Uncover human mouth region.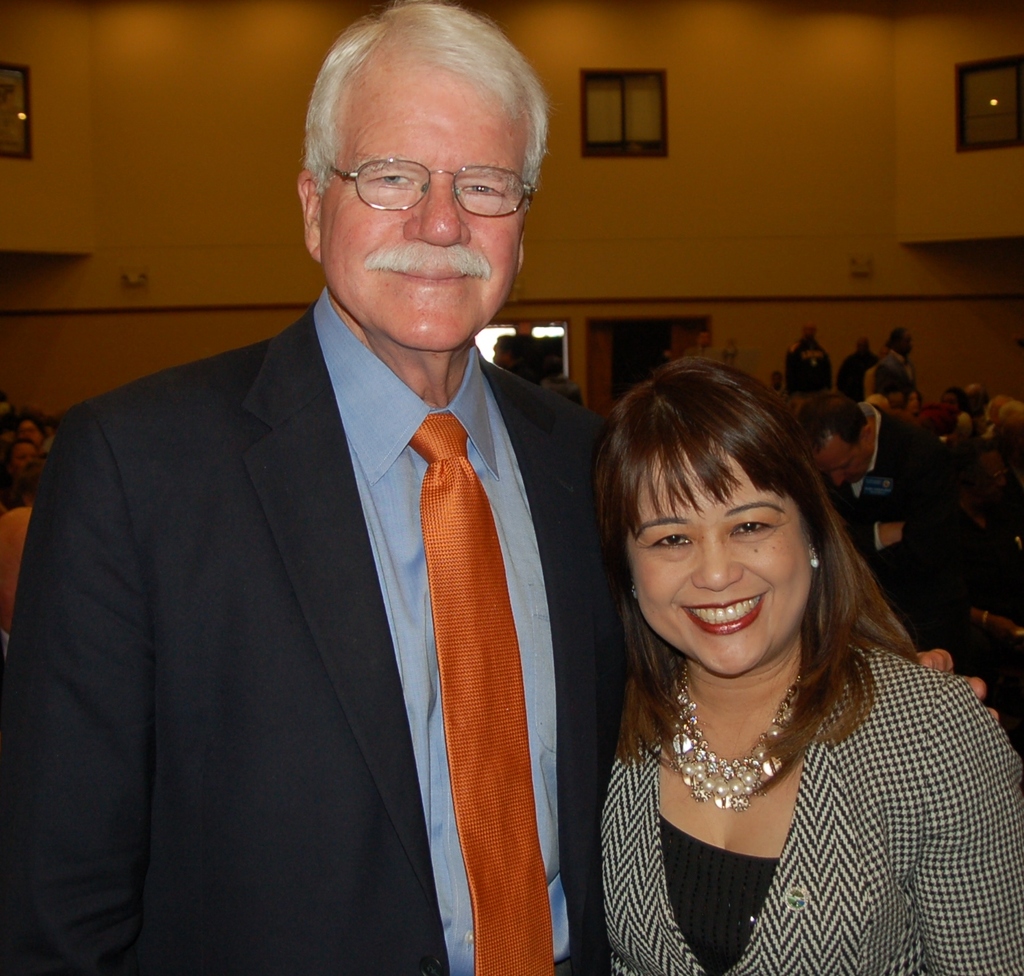
Uncovered: (x1=676, y1=591, x2=770, y2=641).
